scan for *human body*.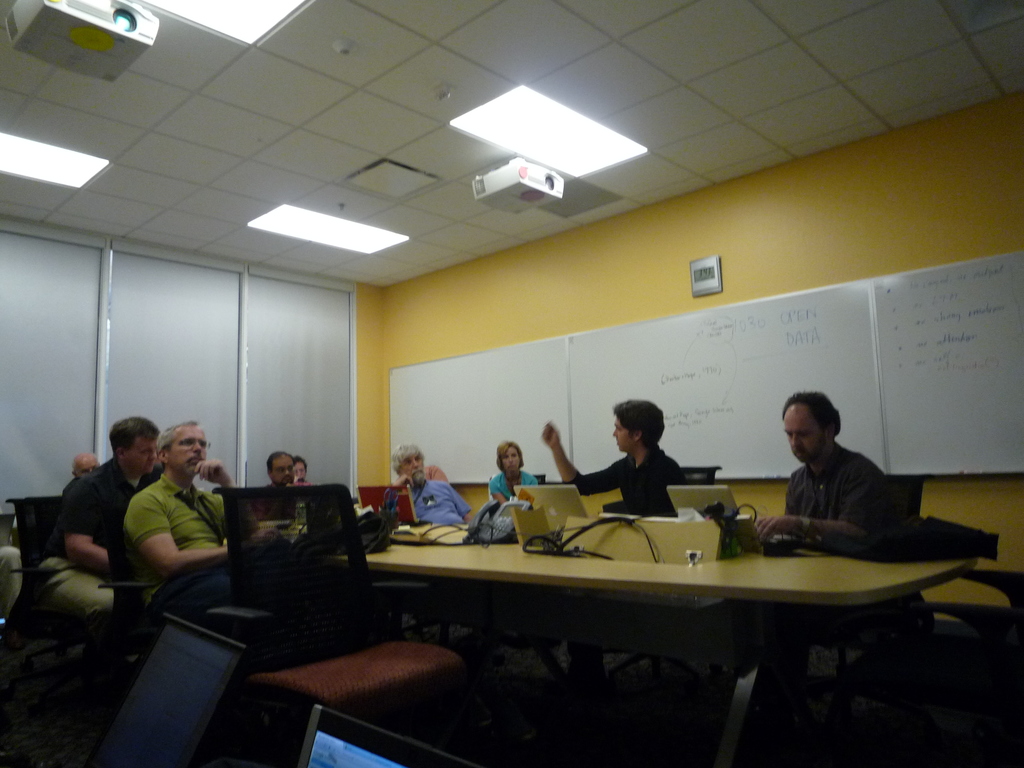
Scan result: locate(127, 458, 250, 621).
